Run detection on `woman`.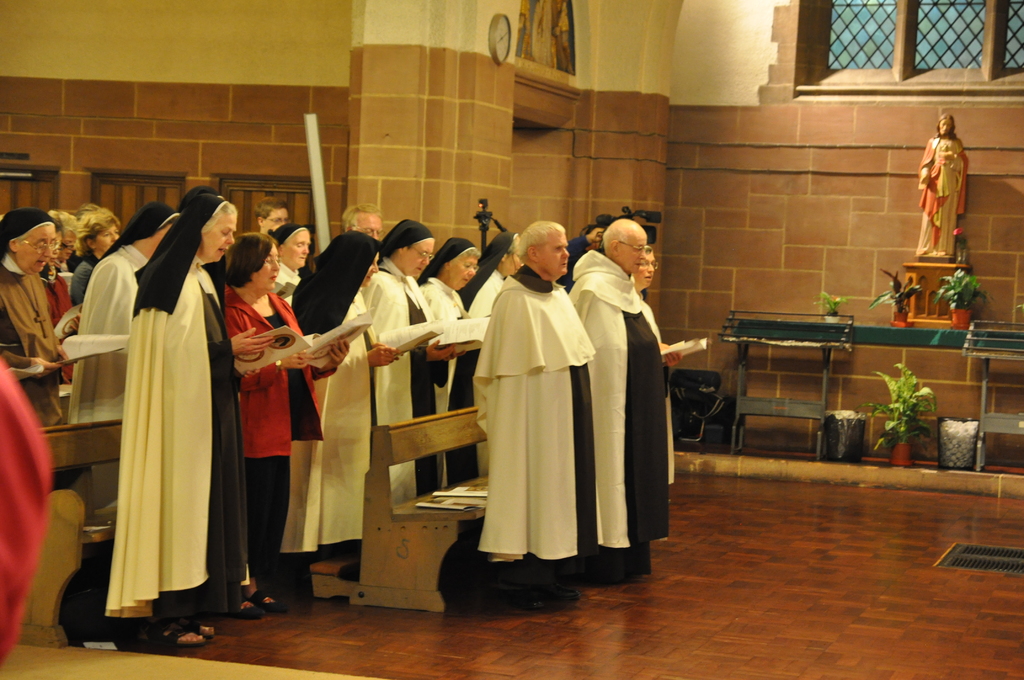
Result: select_region(225, 231, 349, 618).
